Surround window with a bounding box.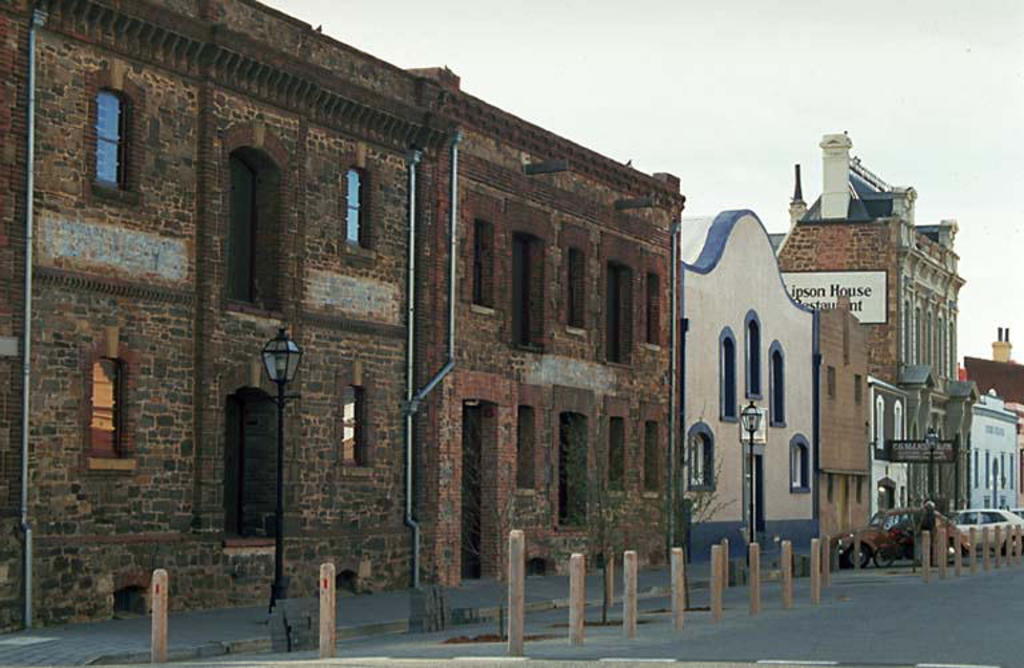
pyautogui.locateOnScreen(869, 396, 891, 447).
